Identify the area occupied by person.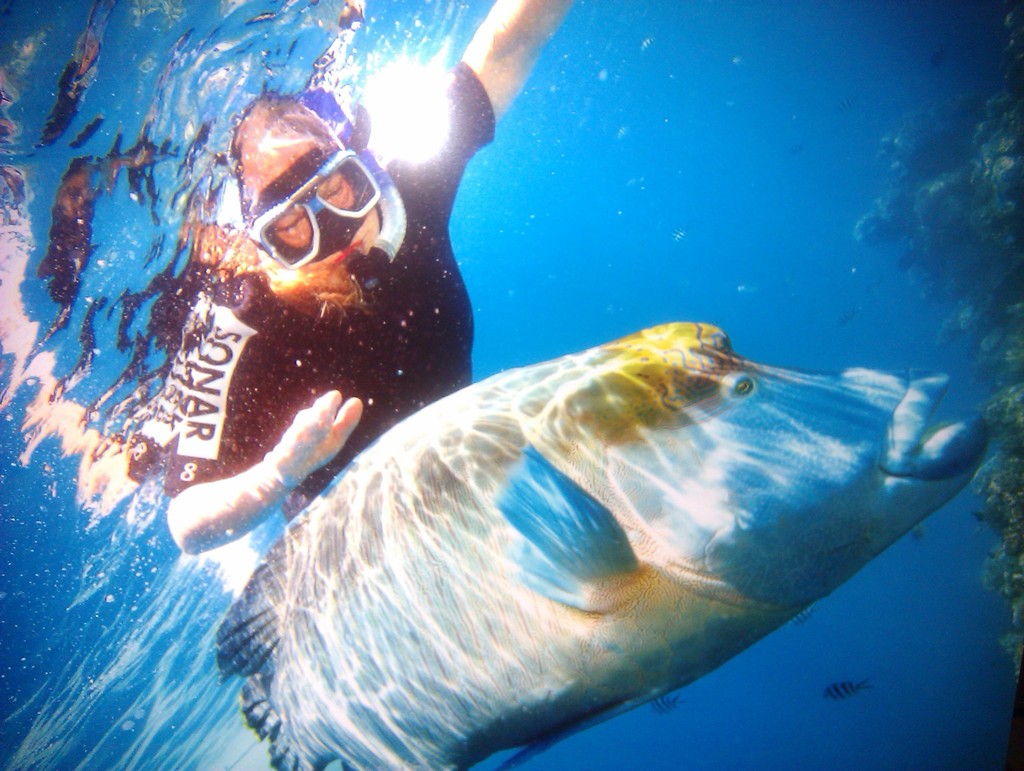
Area: [left=140, top=86, right=431, bottom=598].
